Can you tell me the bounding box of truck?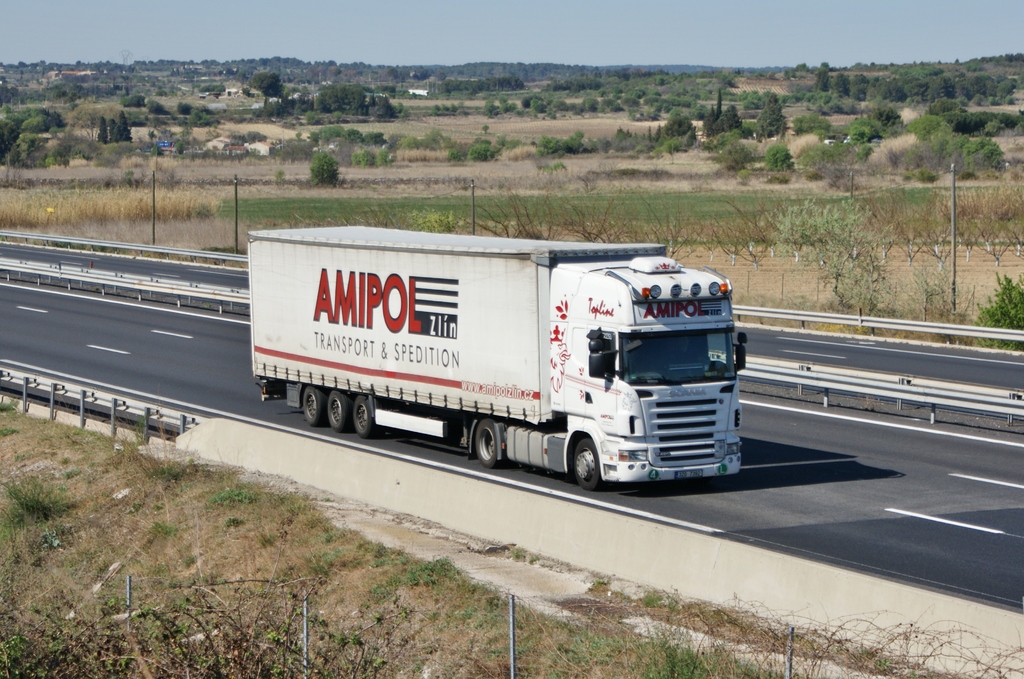
(268,238,752,495).
